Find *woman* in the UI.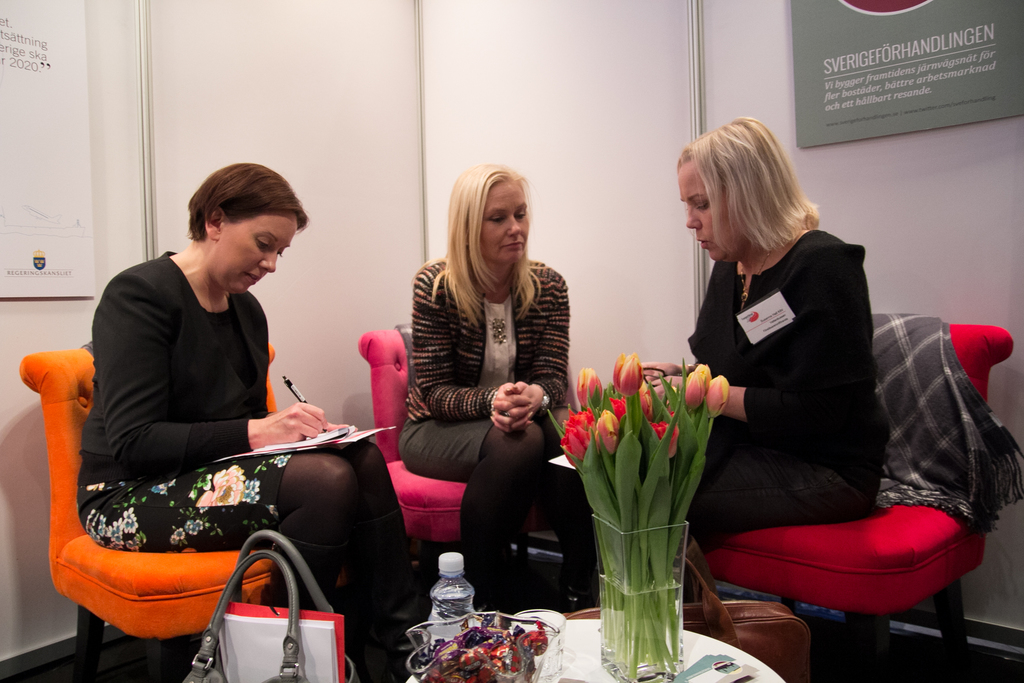
UI element at left=76, top=161, right=413, bottom=682.
